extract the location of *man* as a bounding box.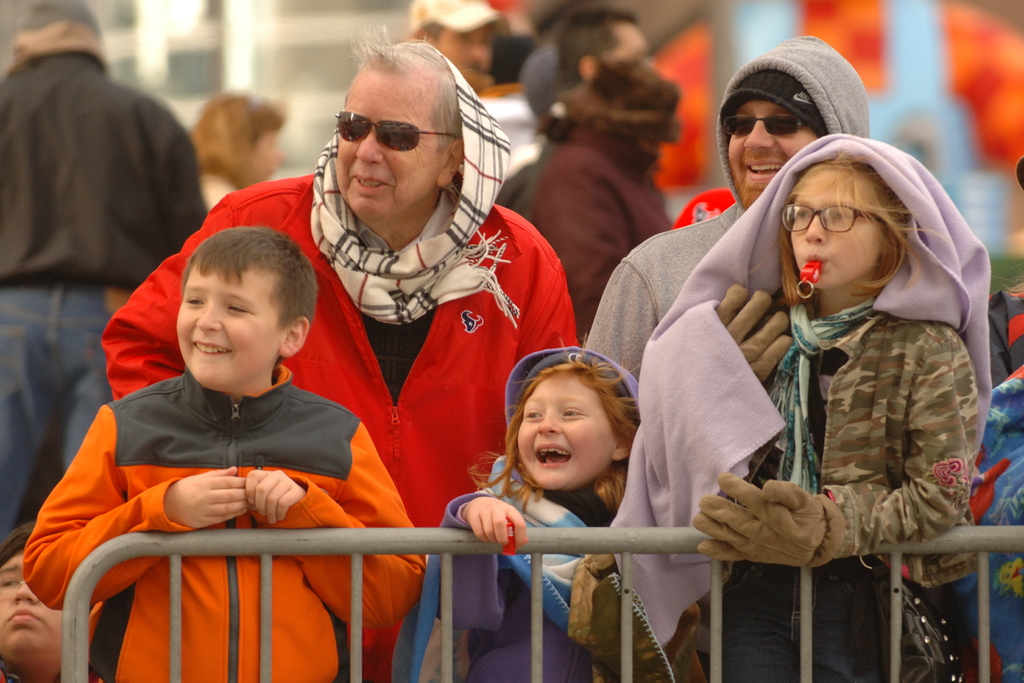
locate(586, 32, 871, 372).
